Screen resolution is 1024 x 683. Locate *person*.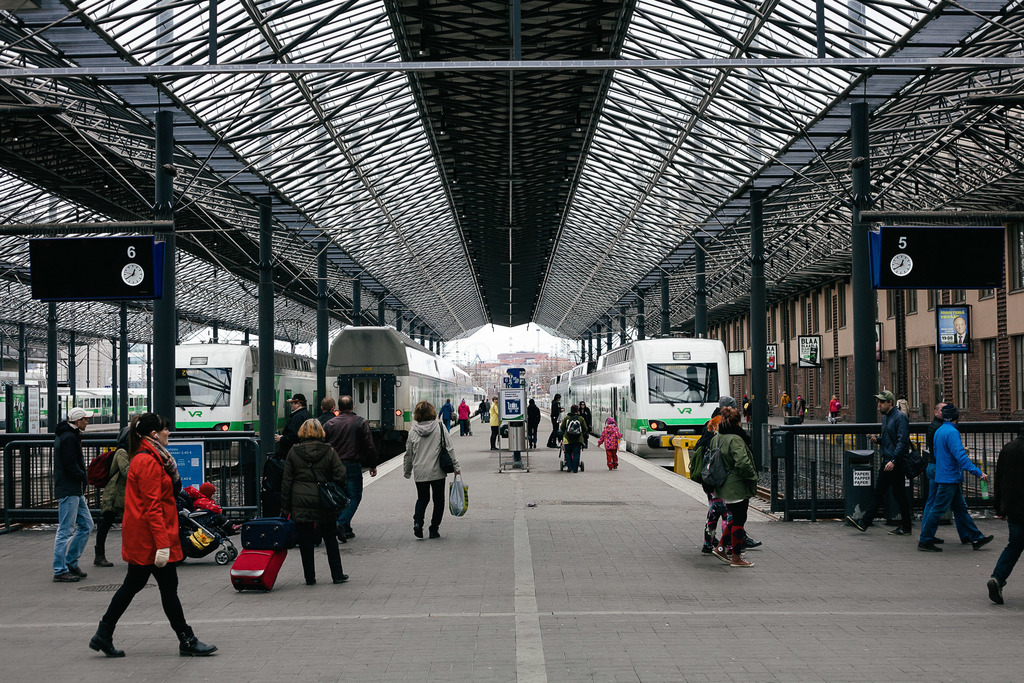
[x1=988, y1=434, x2=1023, y2=607].
